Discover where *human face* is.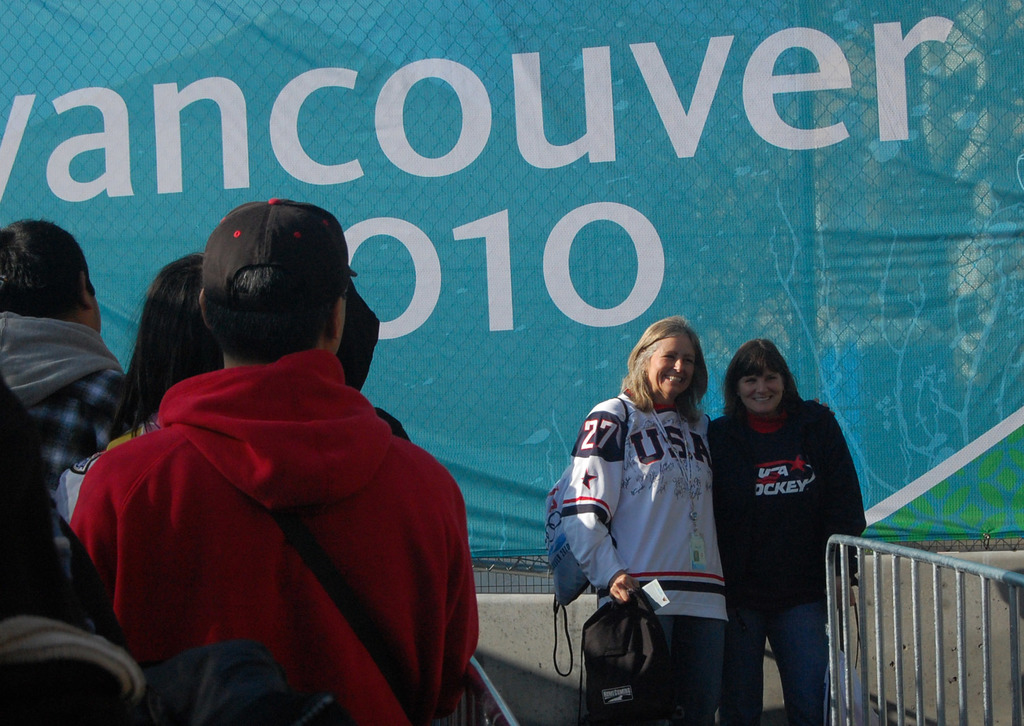
Discovered at x1=644, y1=334, x2=695, y2=397.
